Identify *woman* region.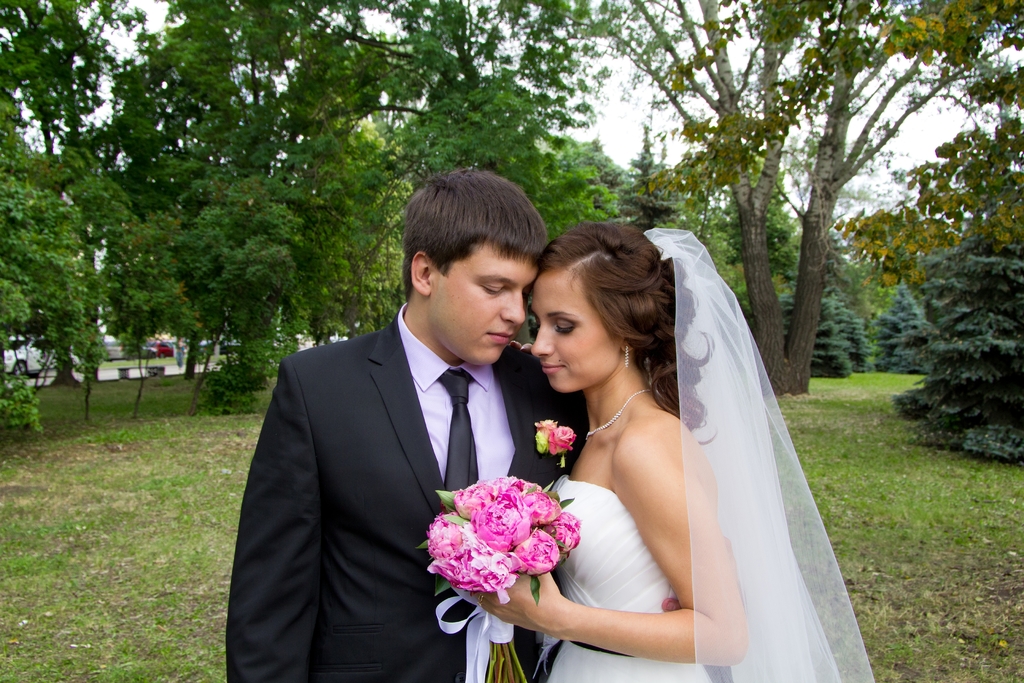
Region: (left=459, top=215, right=876, bottom=682).
